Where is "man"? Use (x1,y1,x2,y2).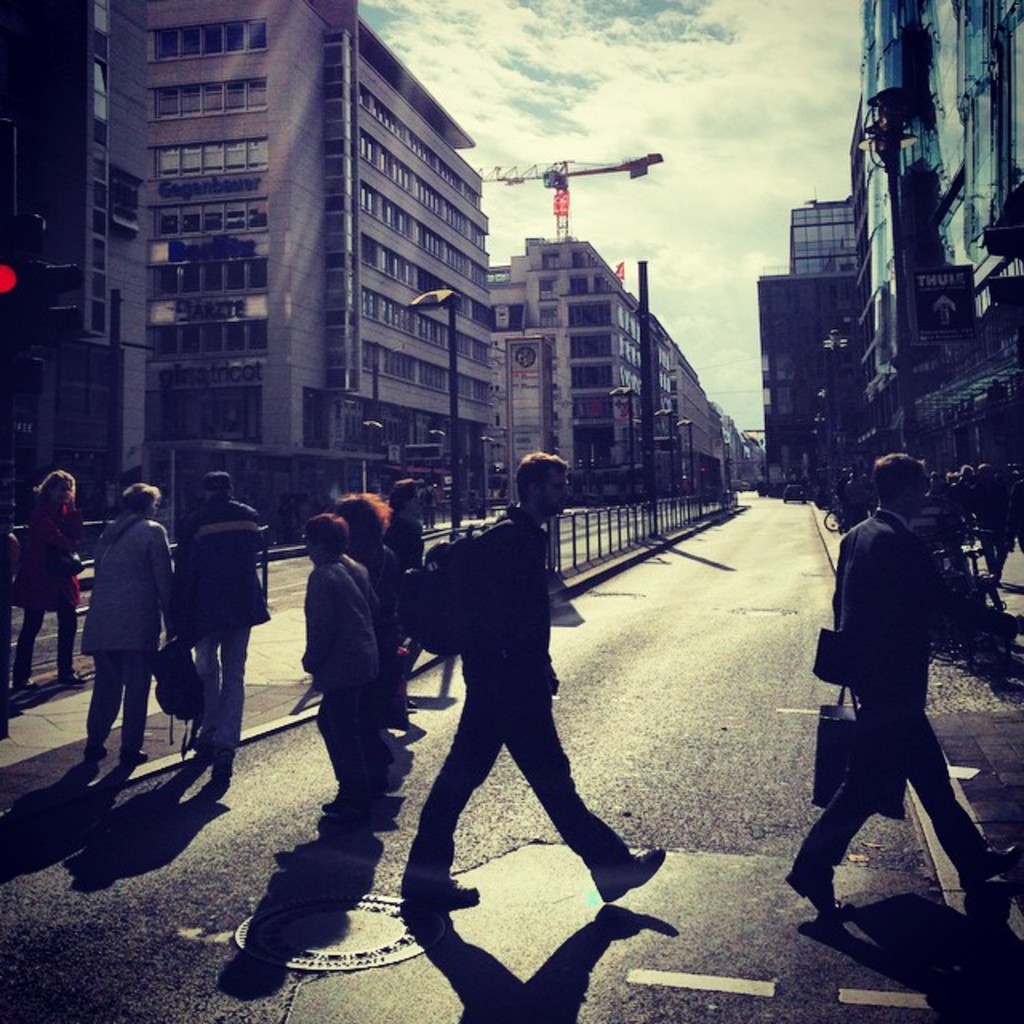
(813,446,992,990).
